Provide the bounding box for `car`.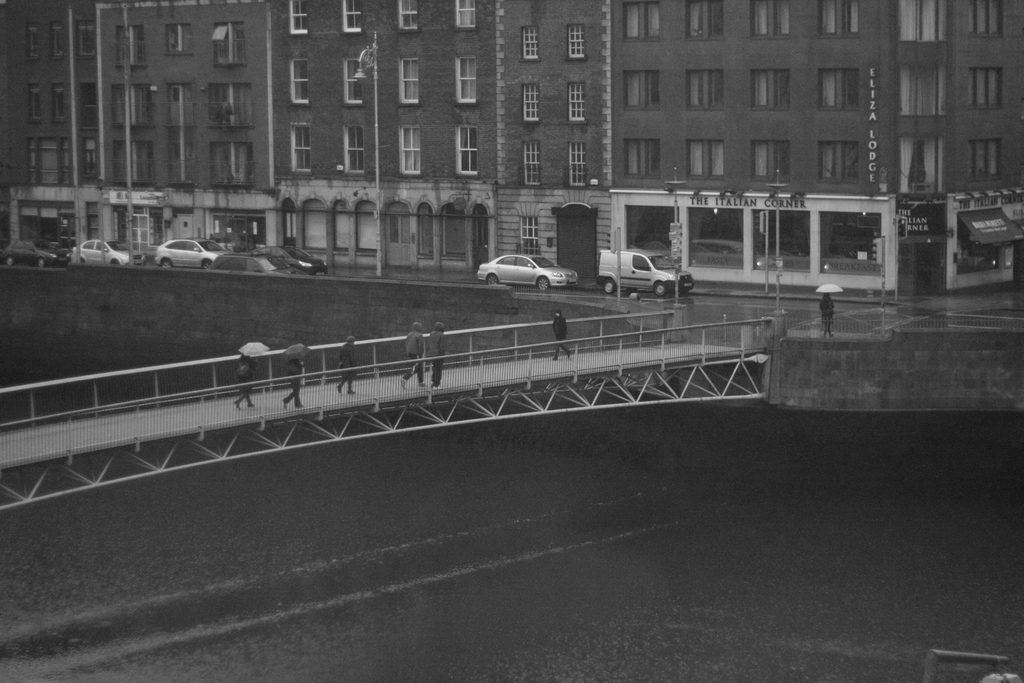
bbox=(259, 245, 330, 279).
